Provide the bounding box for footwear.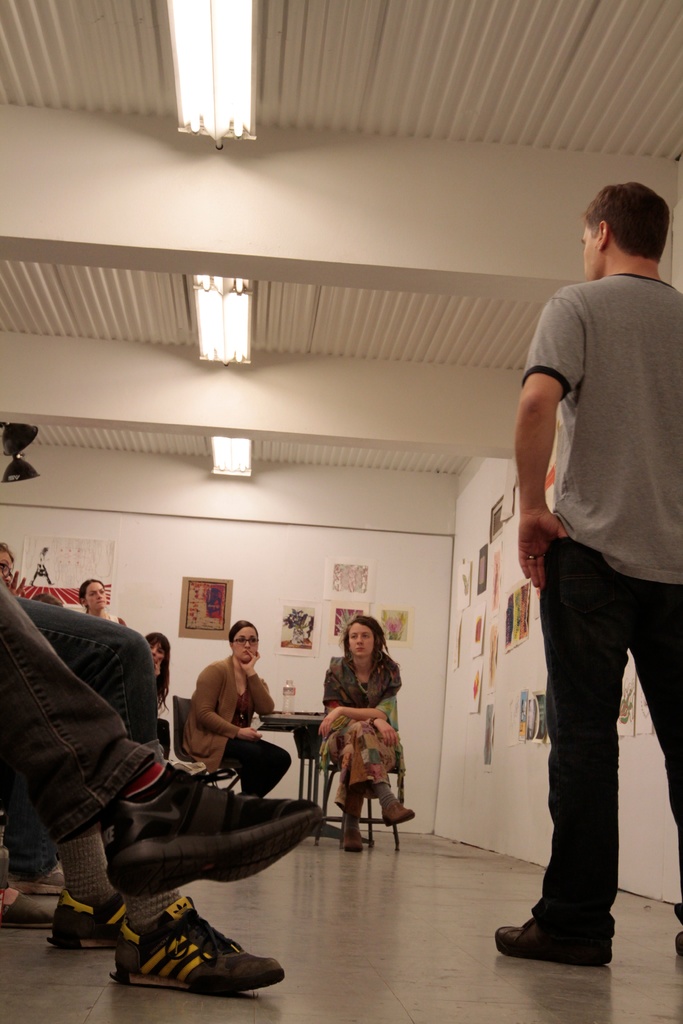
344:816:365:851.
